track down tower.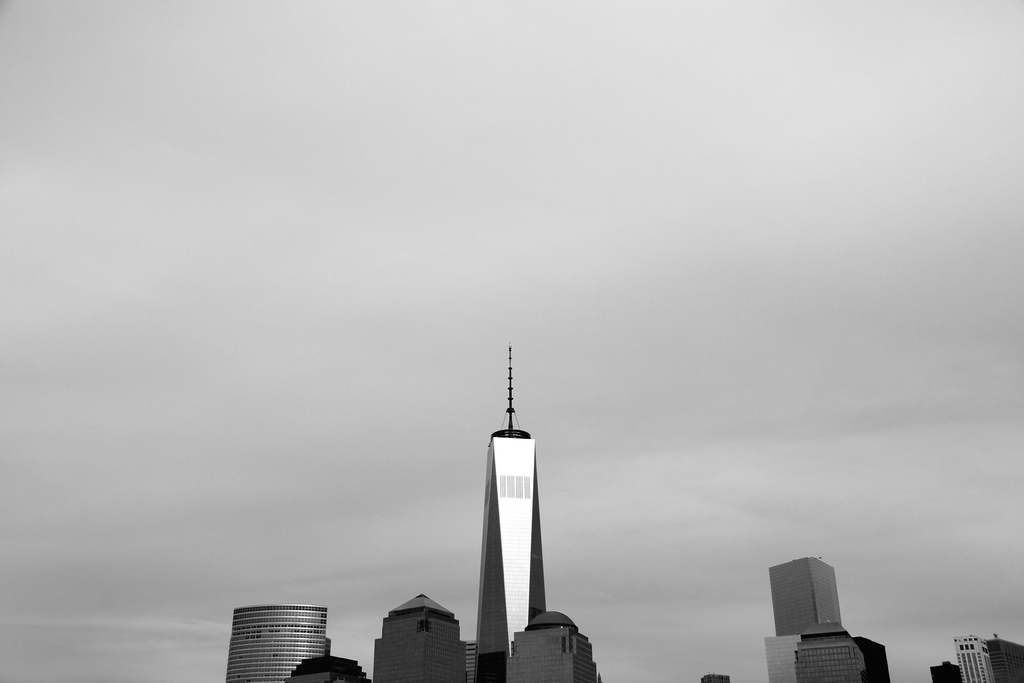
Tracked to <box>756,629,792,682</box>.
